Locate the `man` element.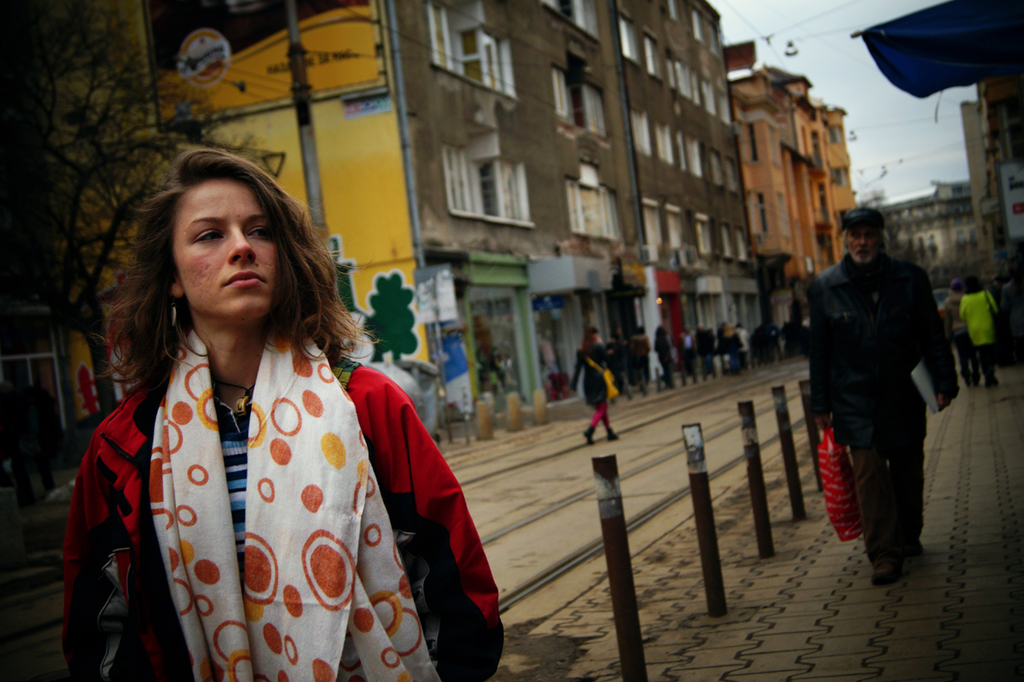
Element bbox: bbox=(800, 197, 960, 594).
